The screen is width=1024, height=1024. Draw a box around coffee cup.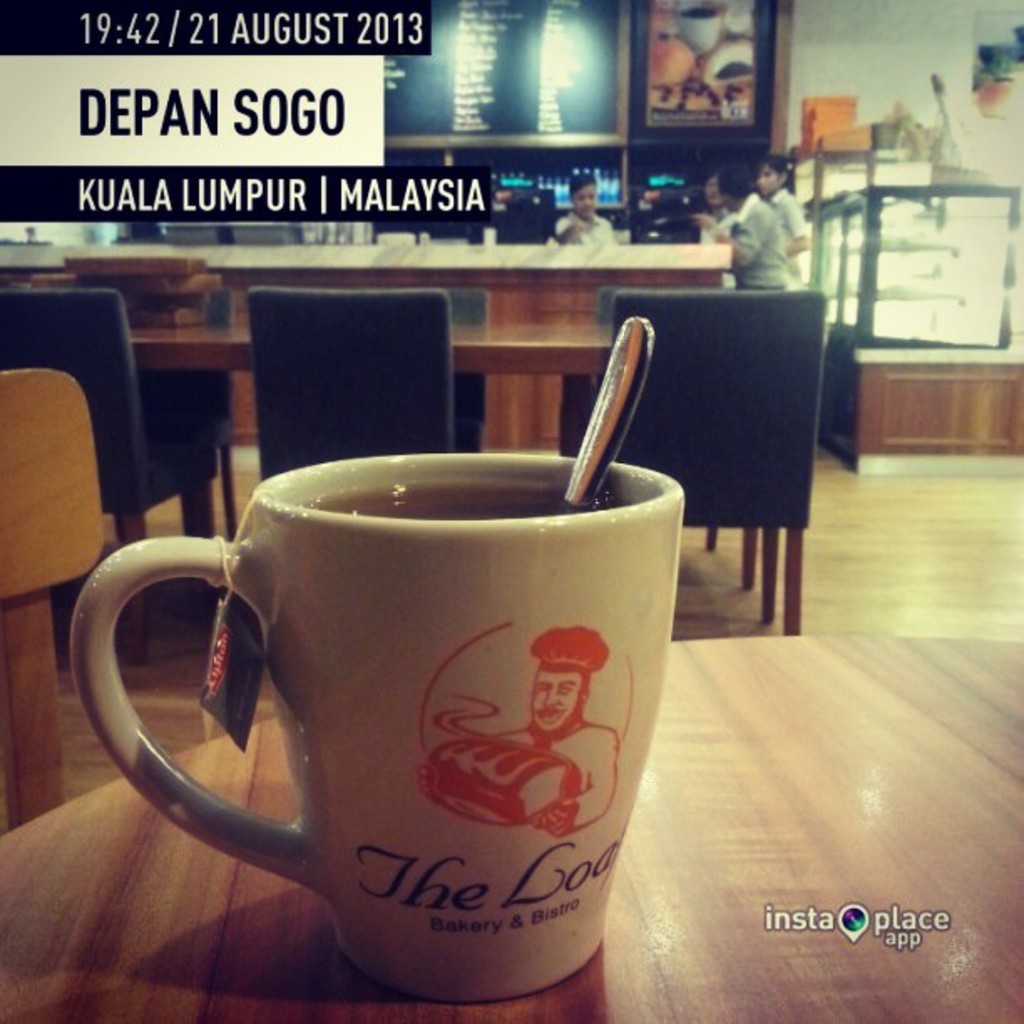
<bbox>70, 445, 691, 1009</bbox>.
